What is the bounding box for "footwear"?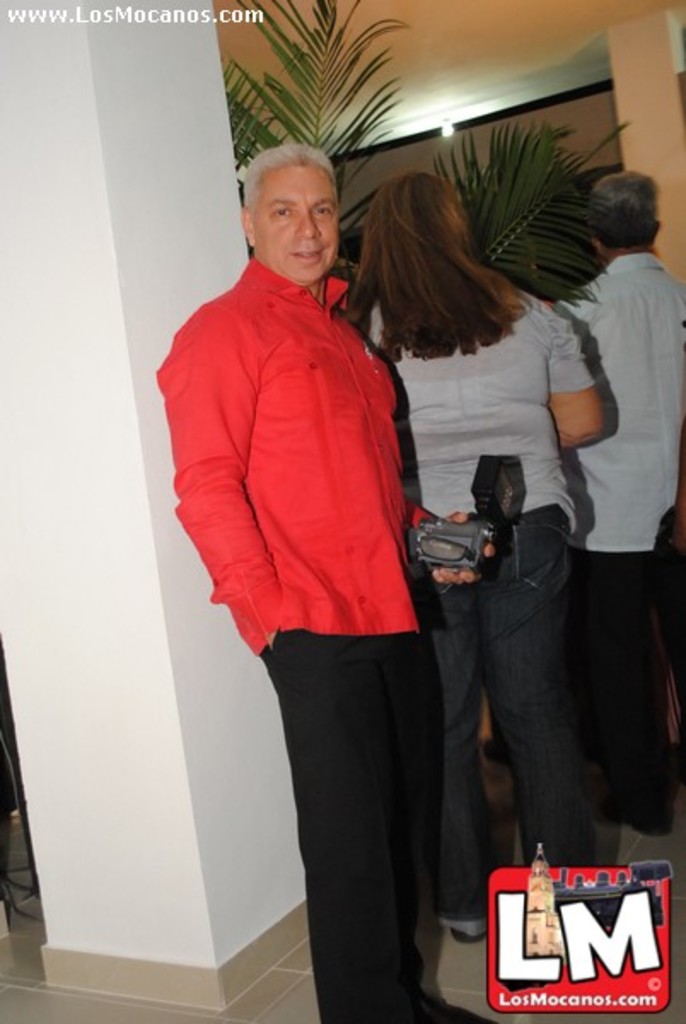
(451, 925, 486, 940).
